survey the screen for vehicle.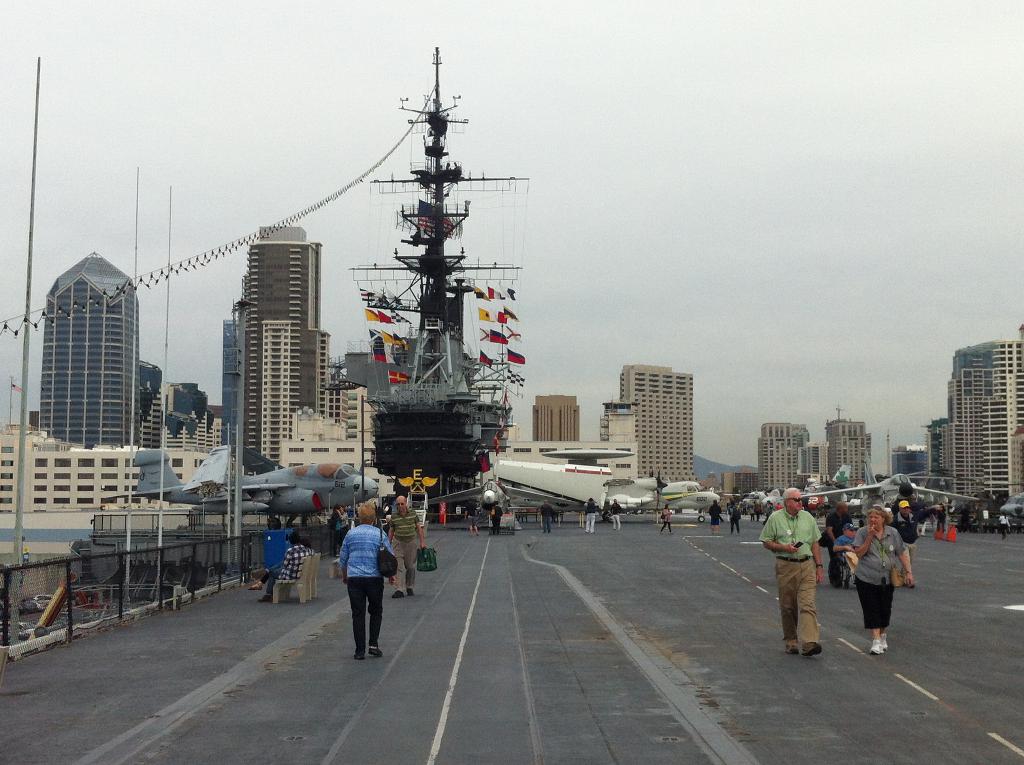
Survey found: <region>995, 485, 1023, 520</region>.
